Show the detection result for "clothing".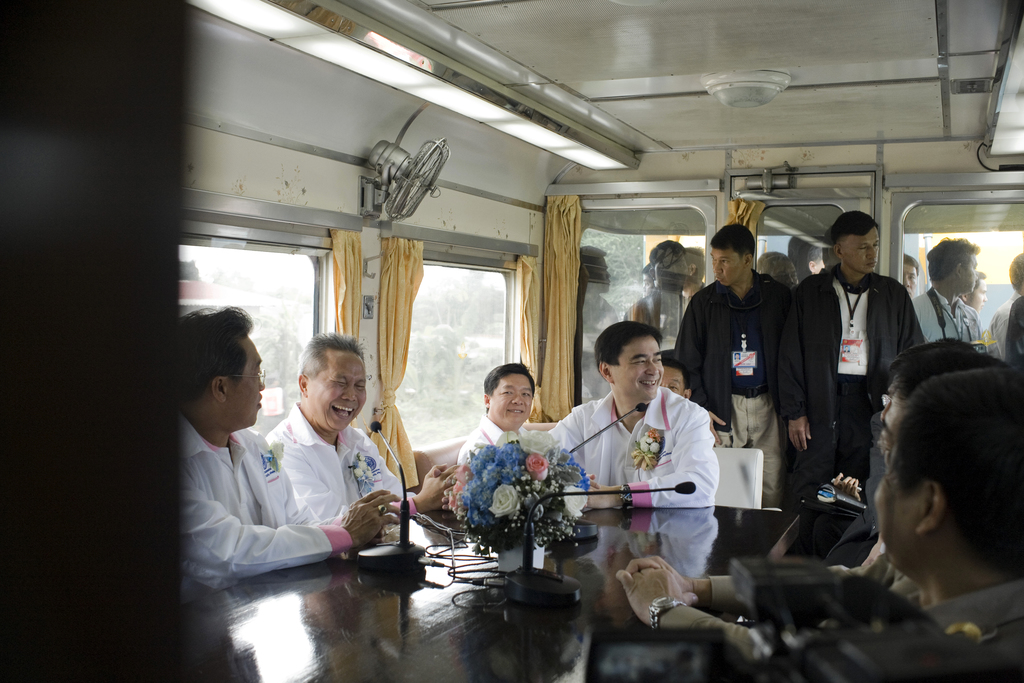
l=266, t=403, r=419, b=519.
